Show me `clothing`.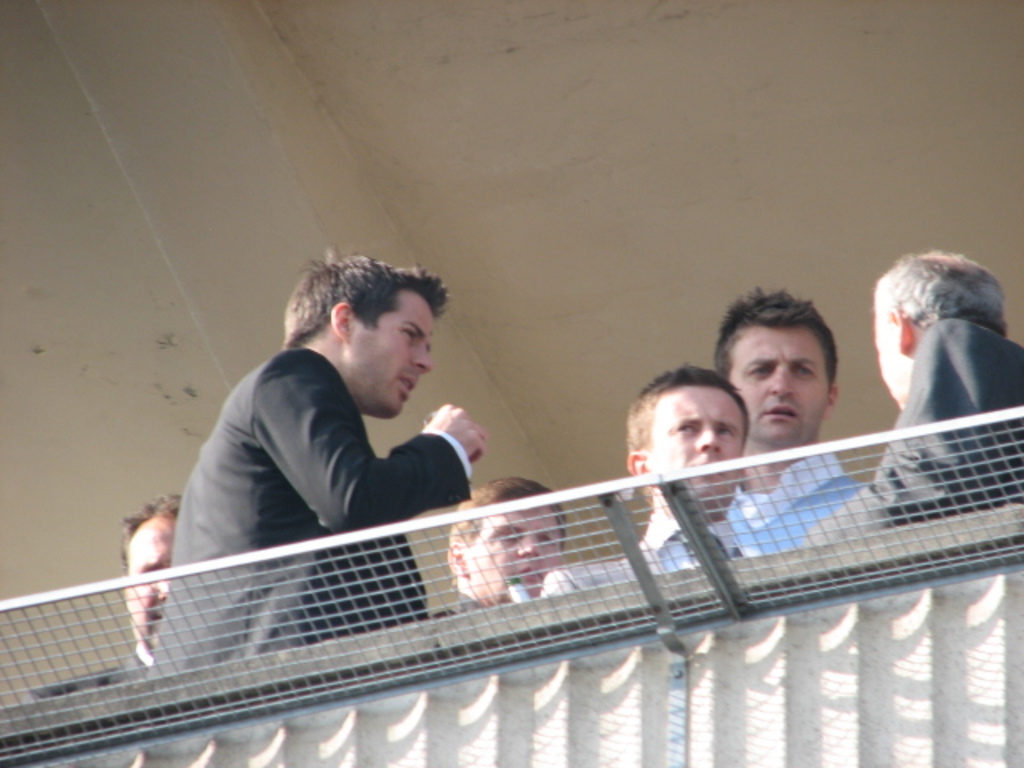
`clothing` is here: 800 318 1022 550.
